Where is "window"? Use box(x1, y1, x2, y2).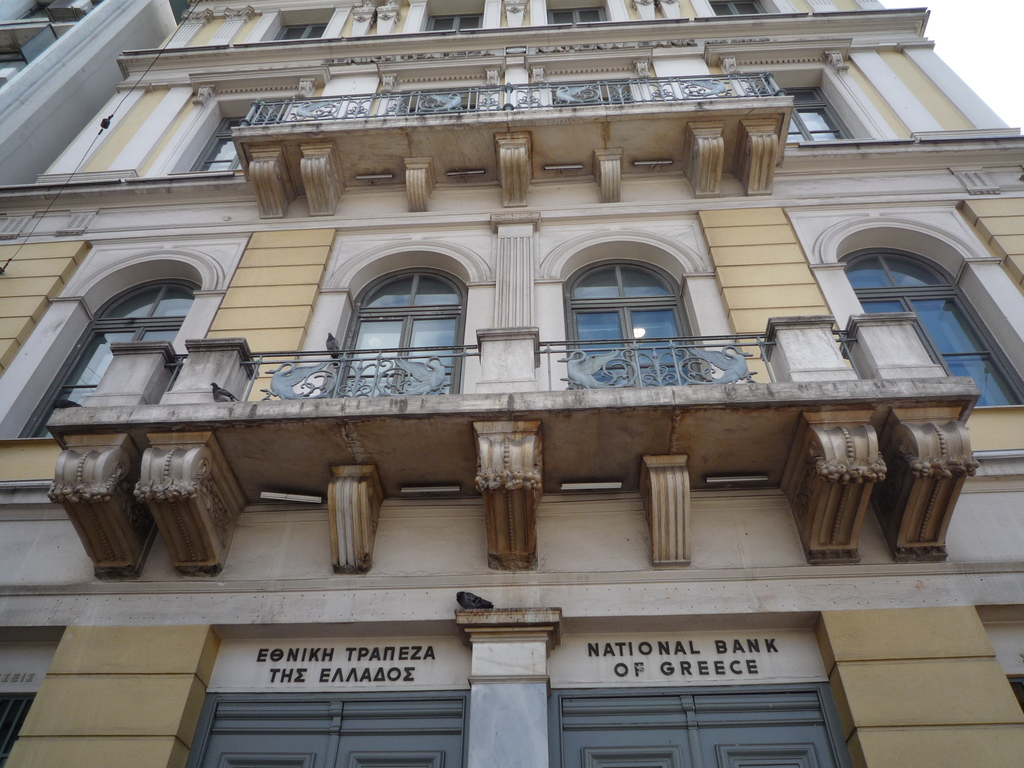
box(563, 259, 710, 384).
